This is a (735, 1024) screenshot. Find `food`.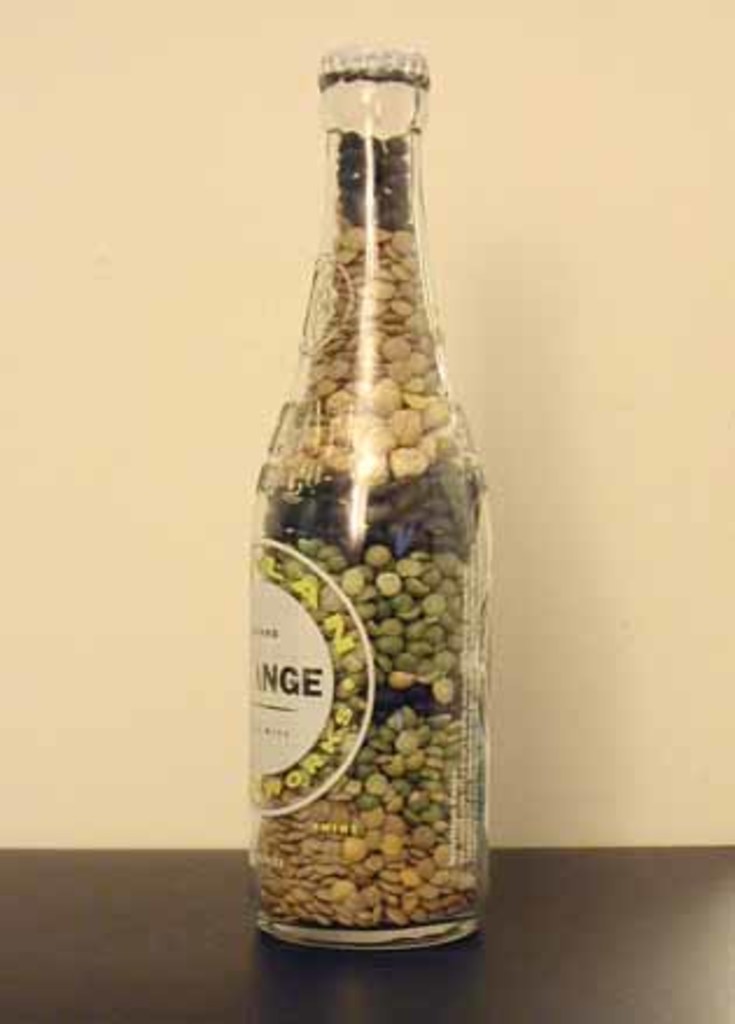
Bounding box: BBox(240, 217, 504, 919).
